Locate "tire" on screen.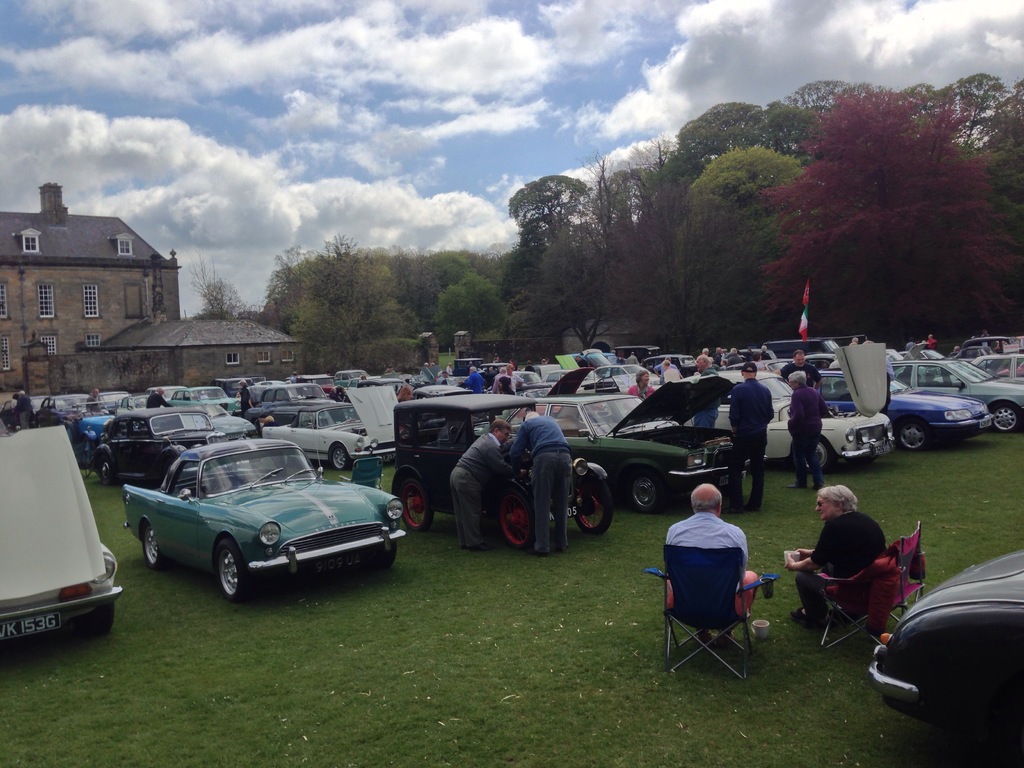
On screen at 497/492/536/548.
